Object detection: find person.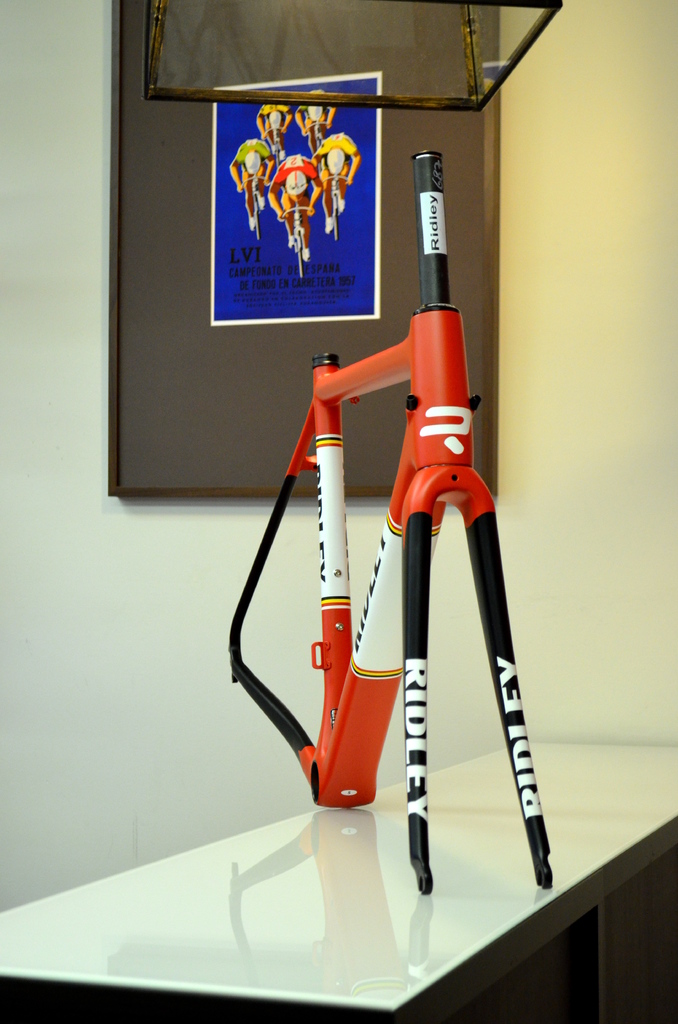
BBox(312, 129, 359, 230).
